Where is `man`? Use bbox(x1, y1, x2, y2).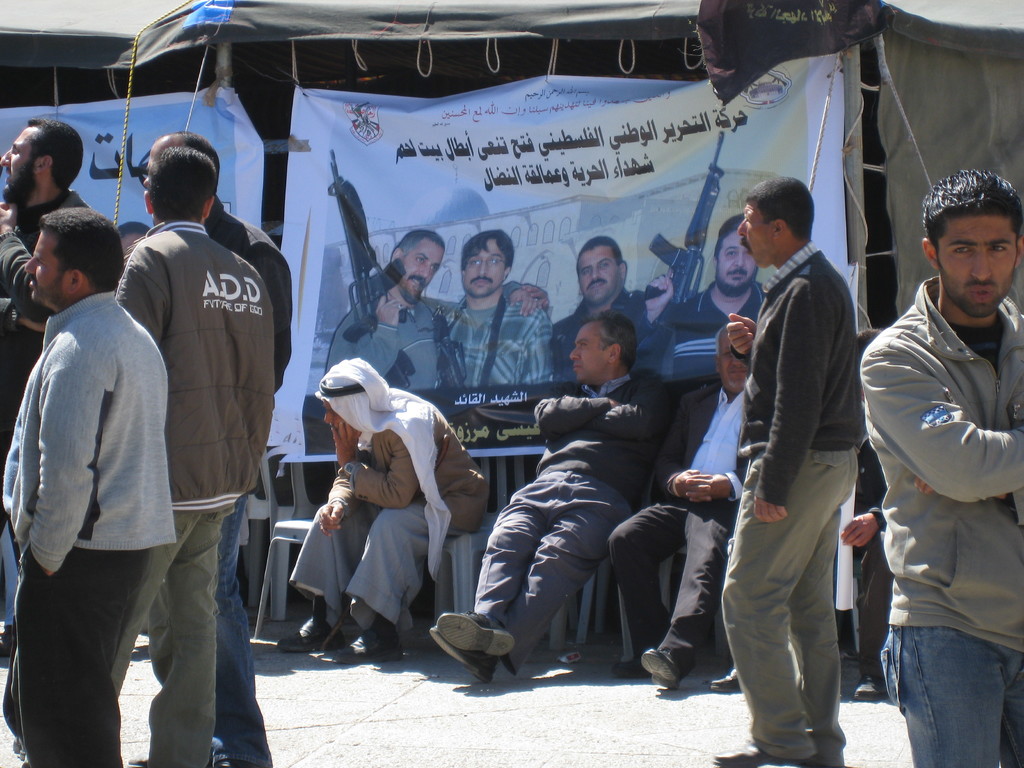
bbox(429, 312, 678, 685).
